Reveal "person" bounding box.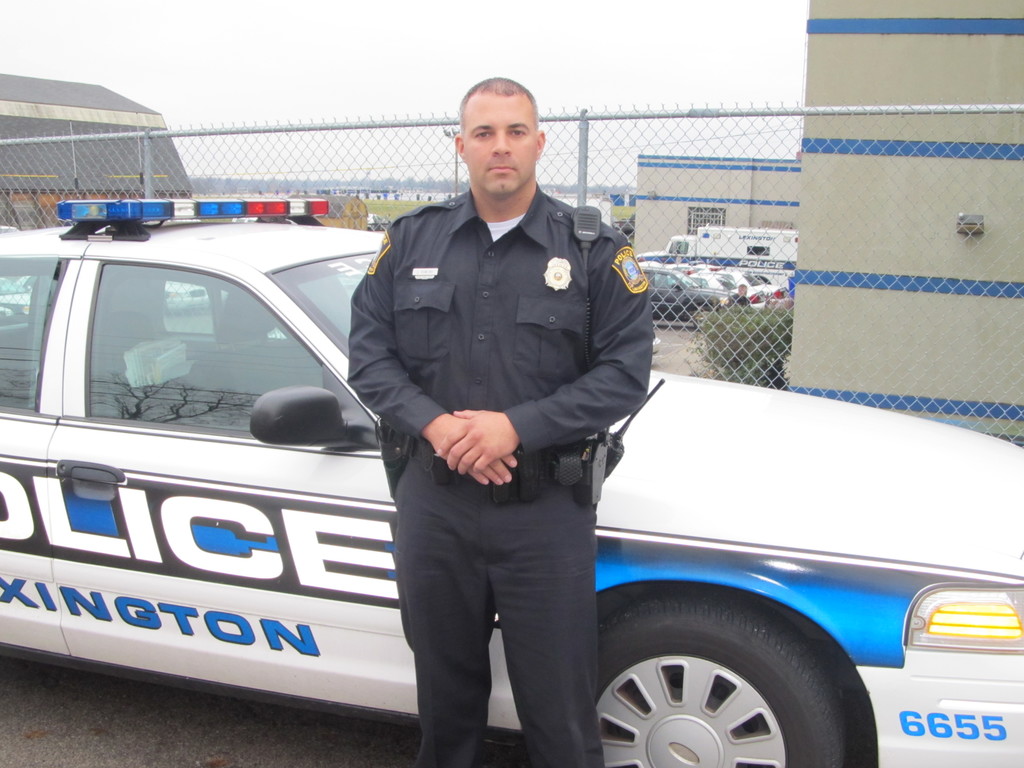
Revealed: l=346, t=77, r=655, b=767.
